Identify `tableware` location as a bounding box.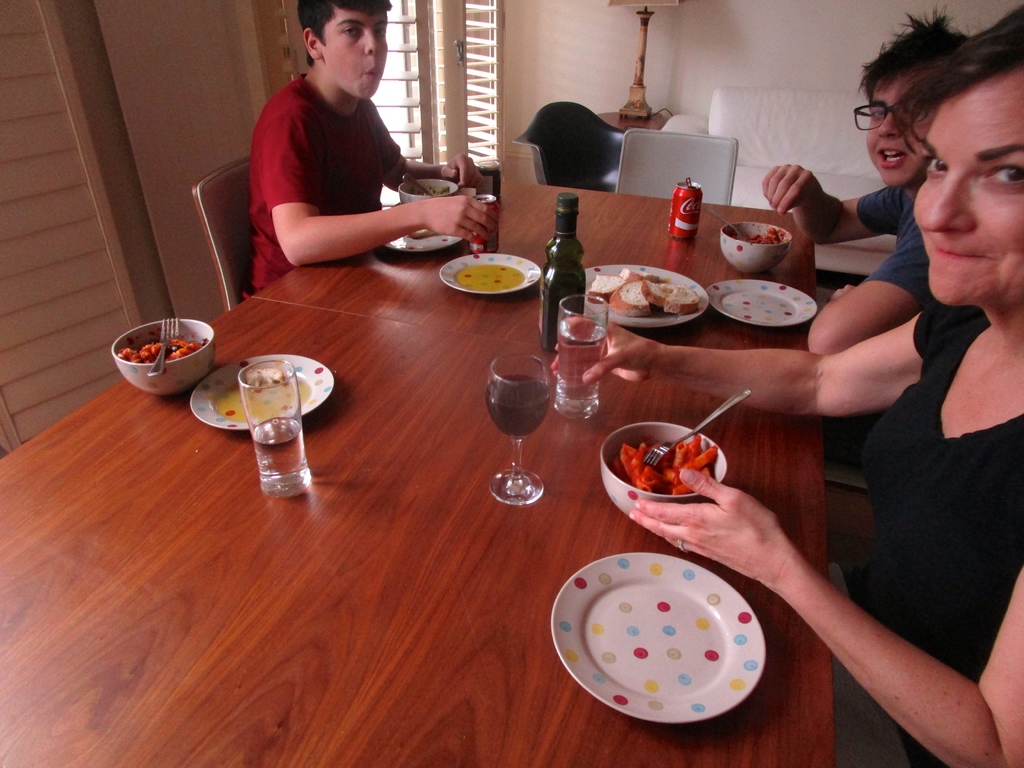
x1=641, y1=390, x2=754, y2=468.
